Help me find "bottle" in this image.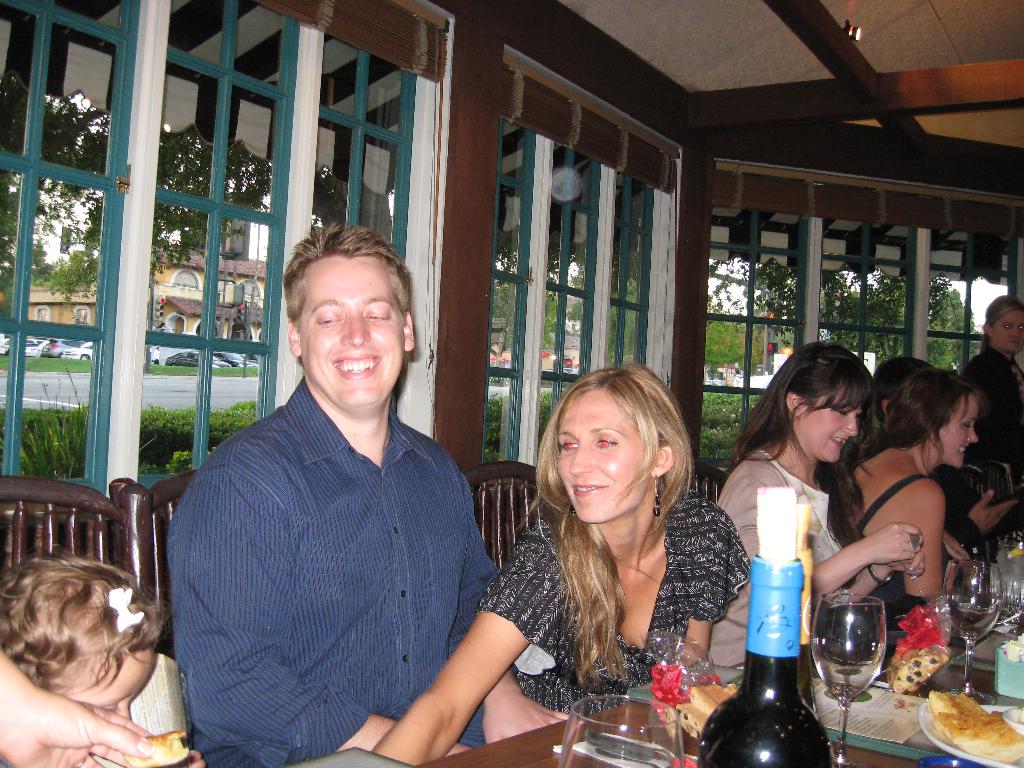
Found it: 692:484:835:767.
